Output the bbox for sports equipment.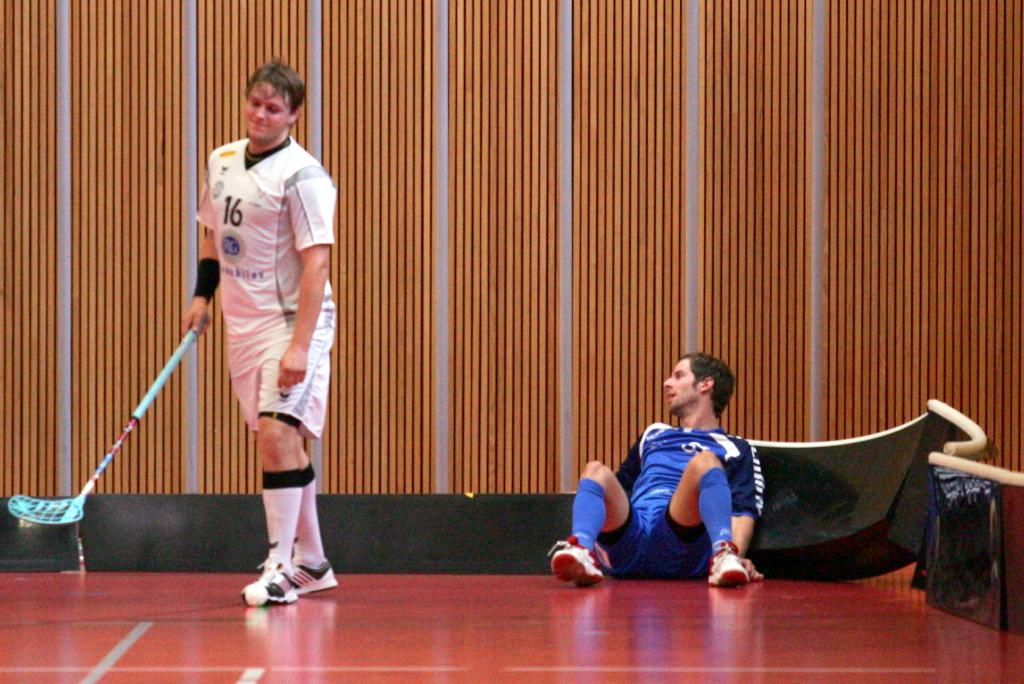
bbox(243, 561, 298, 605).
